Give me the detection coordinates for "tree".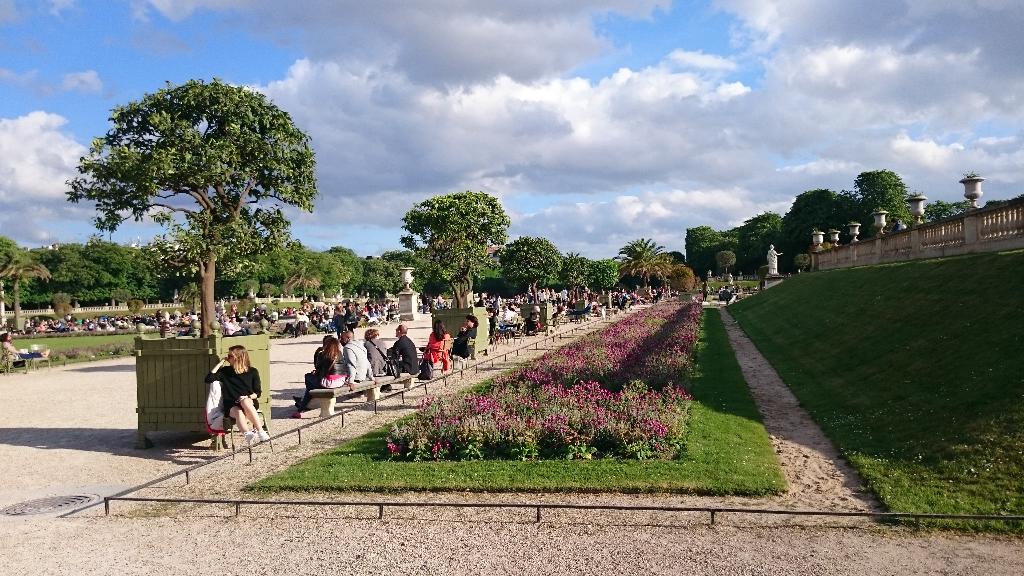
[left=0, top=251, right=50, bottom=327].
